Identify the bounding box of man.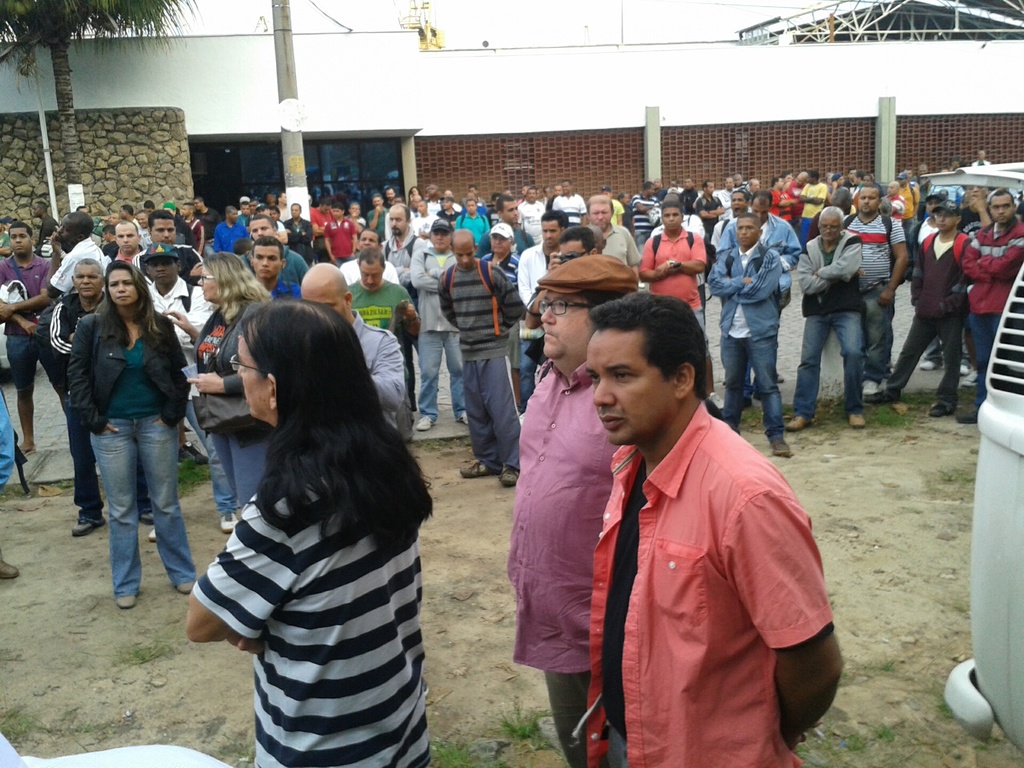
bbox=(716, 186, 799, 409).
